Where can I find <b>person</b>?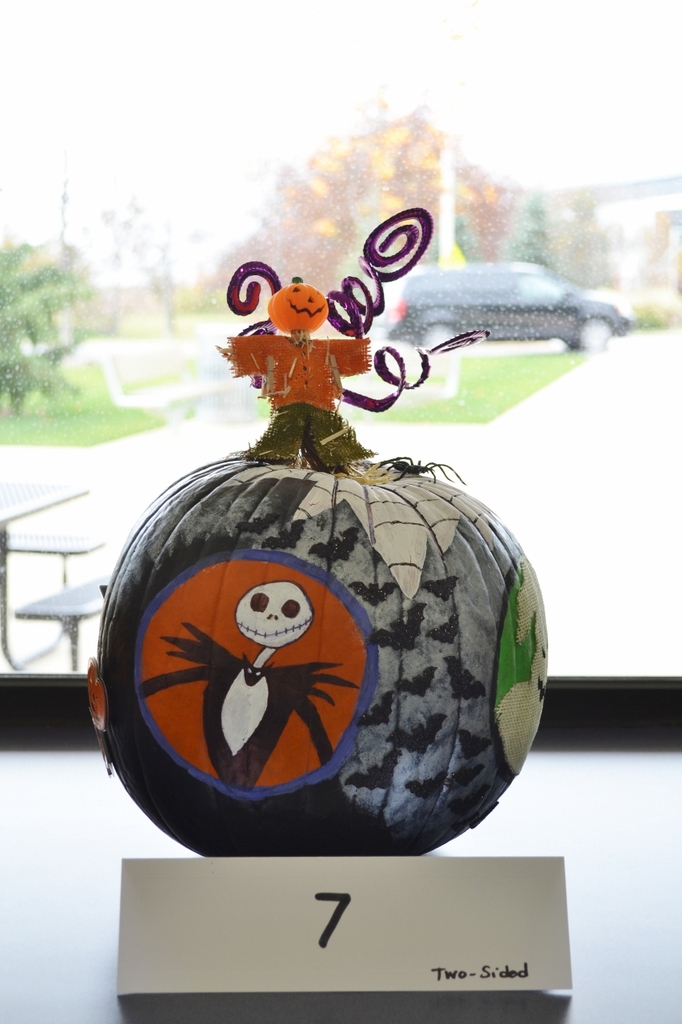
You can find it at (left=213, top=282, right=365, bottom=467).
